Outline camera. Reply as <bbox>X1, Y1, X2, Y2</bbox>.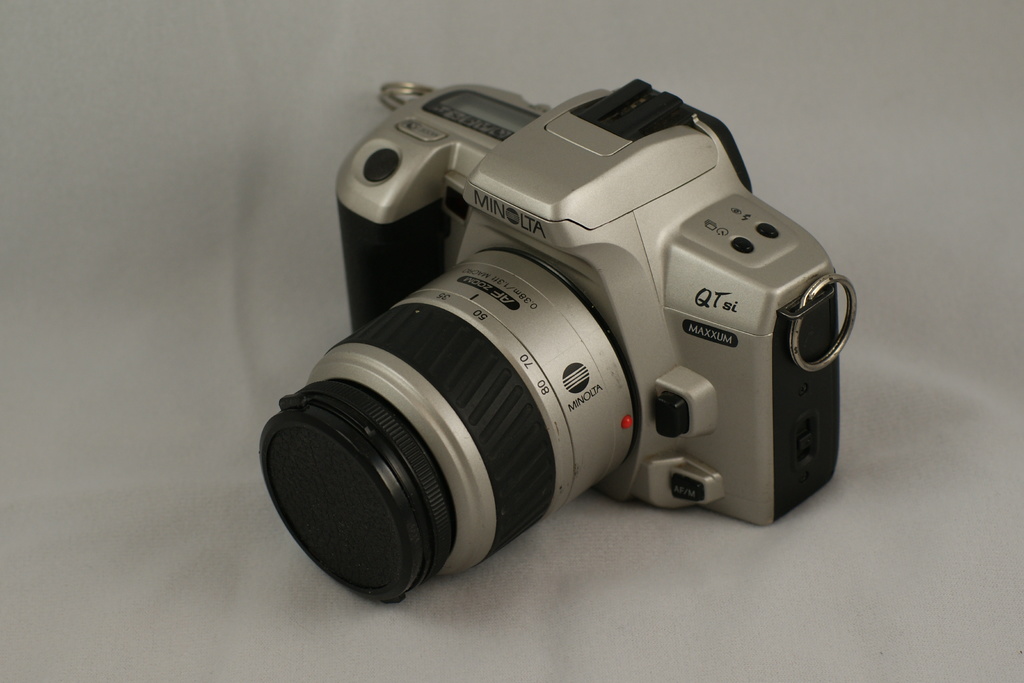
<bbox>262, 81, 859, 607</bbox>.
